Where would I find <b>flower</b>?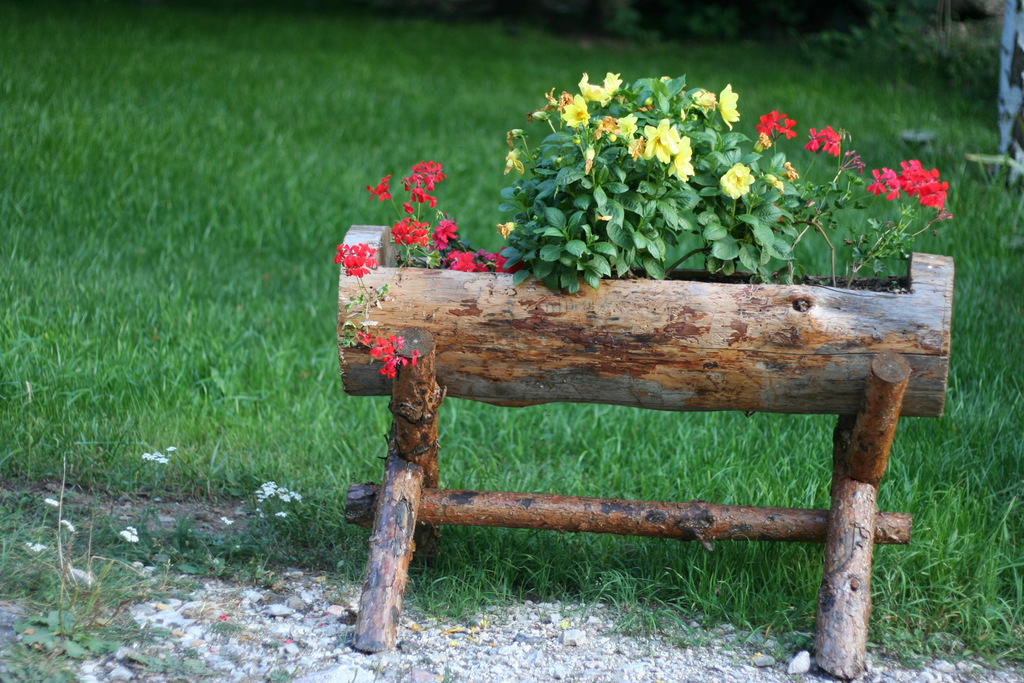
At bbox=(573, 75, 611, 111).
